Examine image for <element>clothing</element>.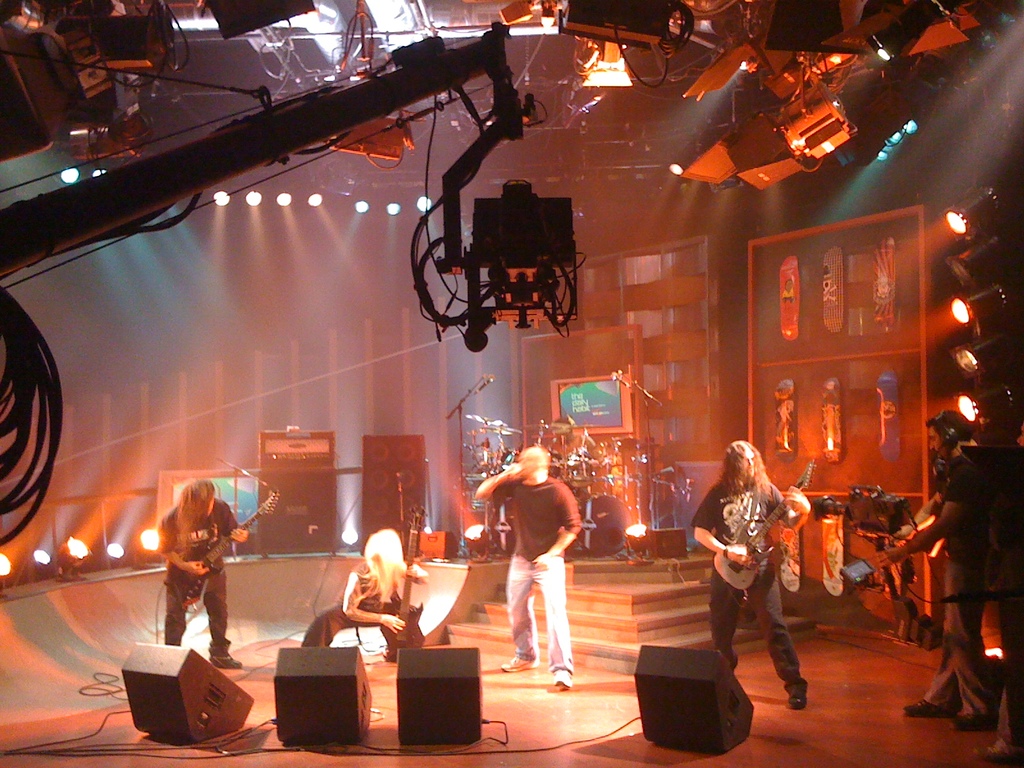
Examination result: (923,454,1006,741).
